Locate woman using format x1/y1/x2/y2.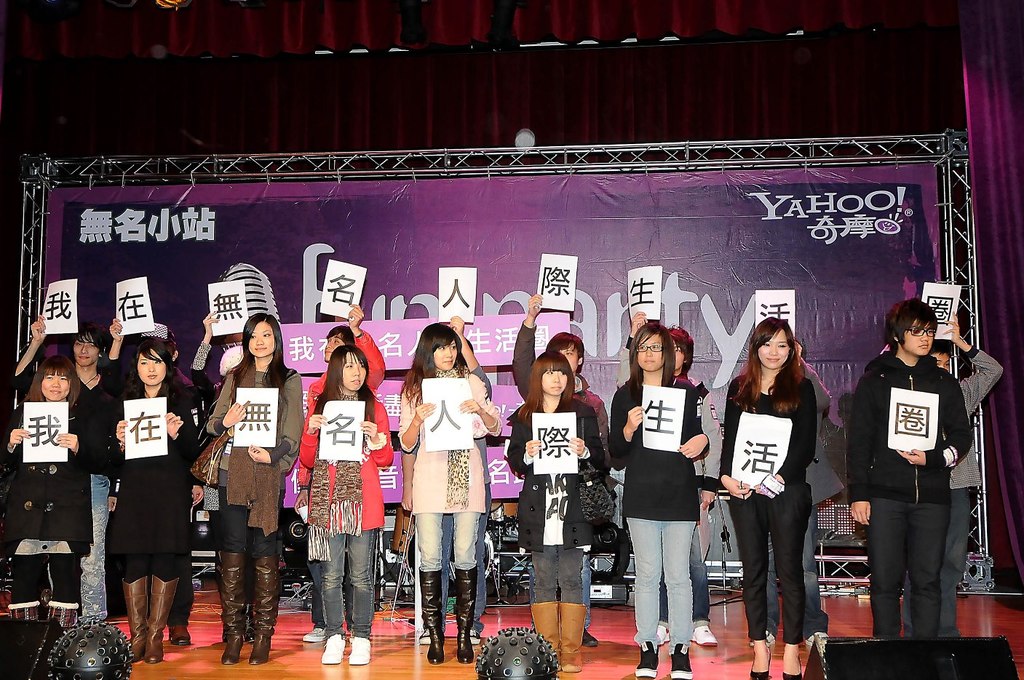
505/346/610/673.
